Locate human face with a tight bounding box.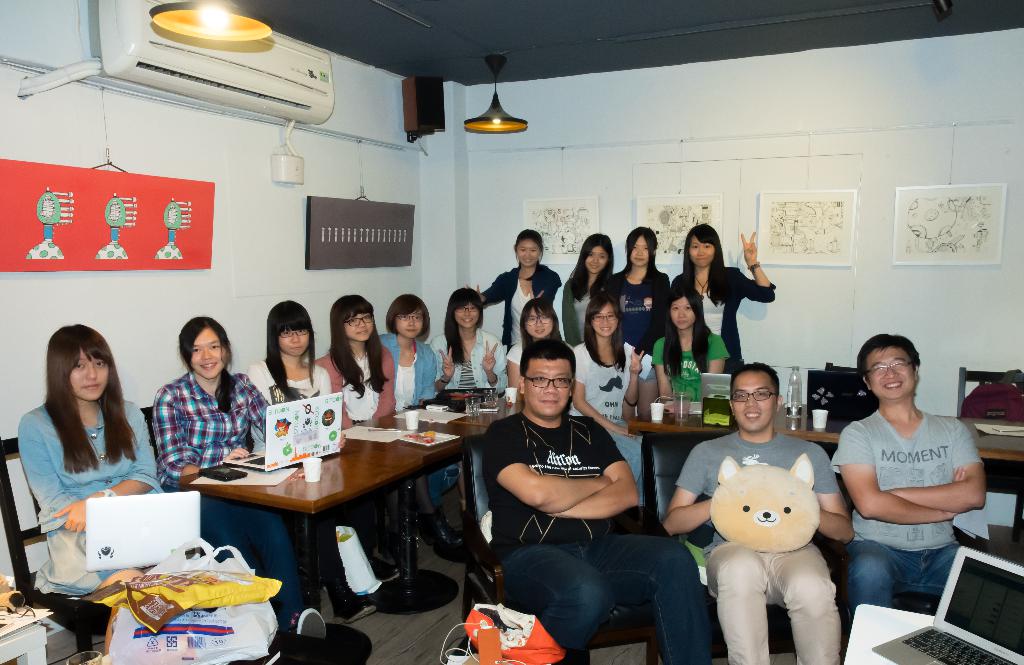
bbox(522, 308, 553, 339).
